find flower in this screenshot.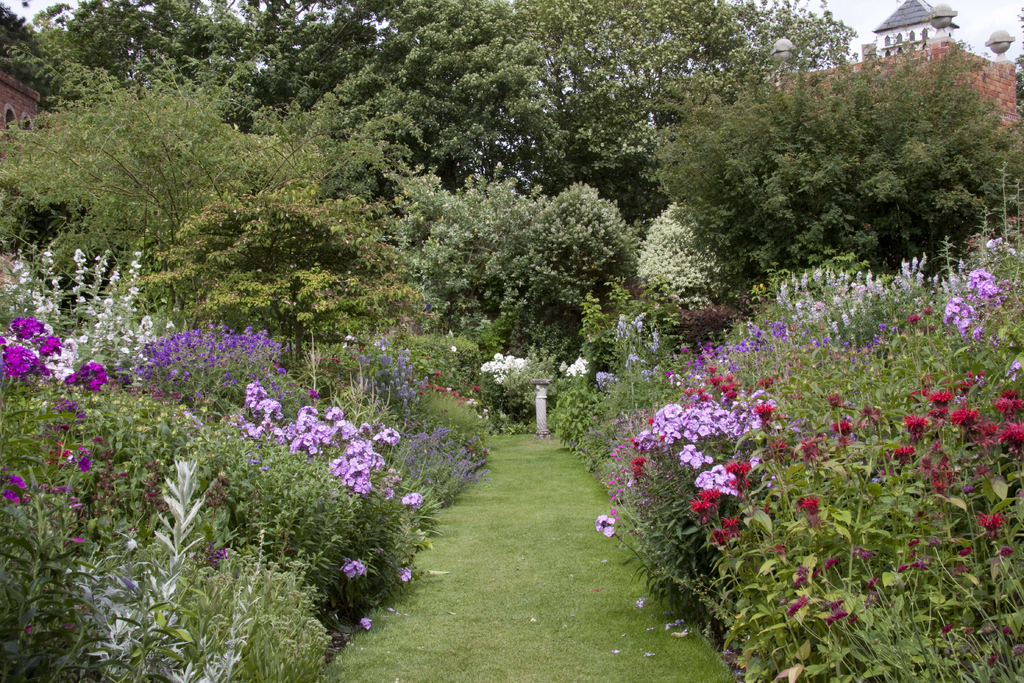
The bounding box for flower is bbox(360, 614, 369, 630).
